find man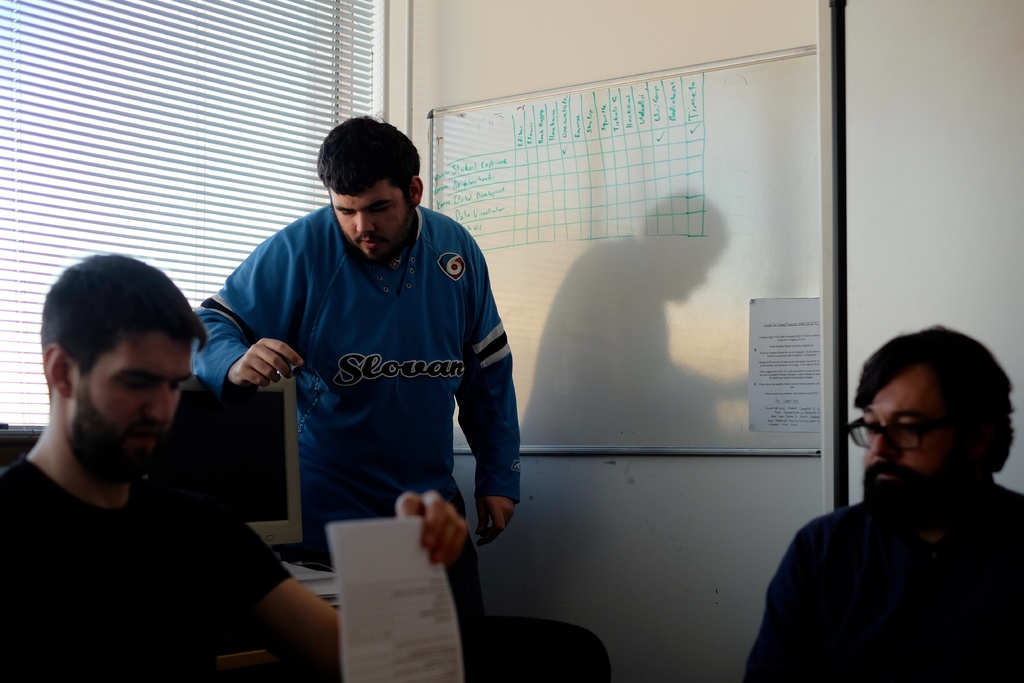
<bbox>724, 319, 1023, 681</bbox>
